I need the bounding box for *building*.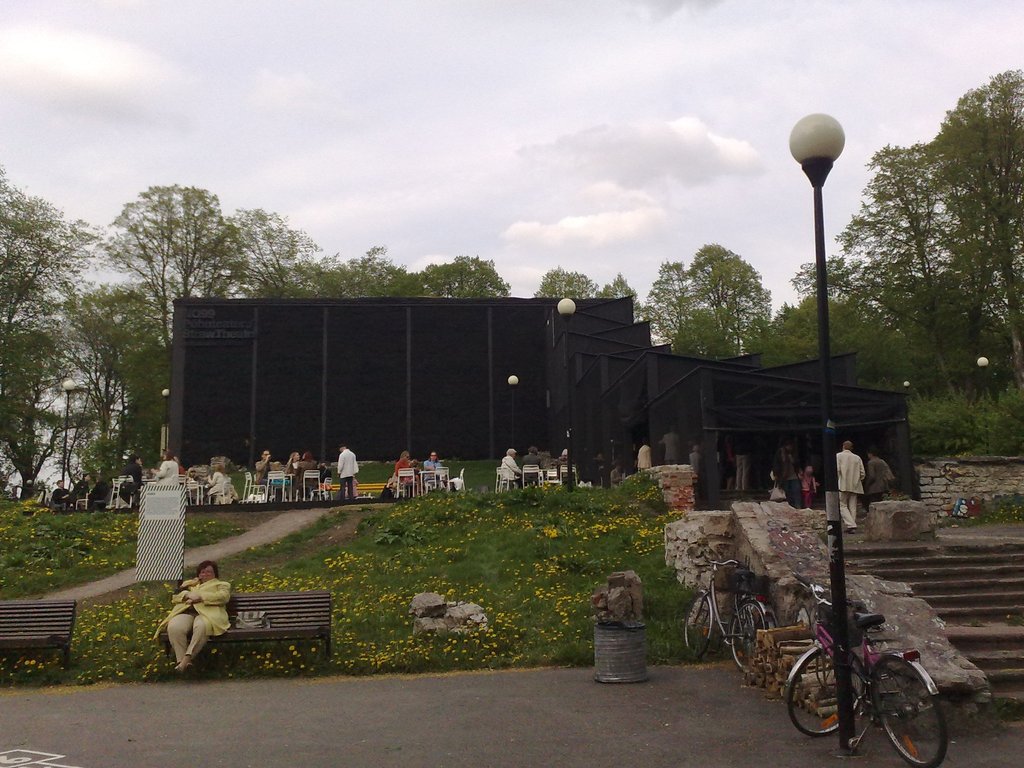
Here it is: [165,298,925,504].
